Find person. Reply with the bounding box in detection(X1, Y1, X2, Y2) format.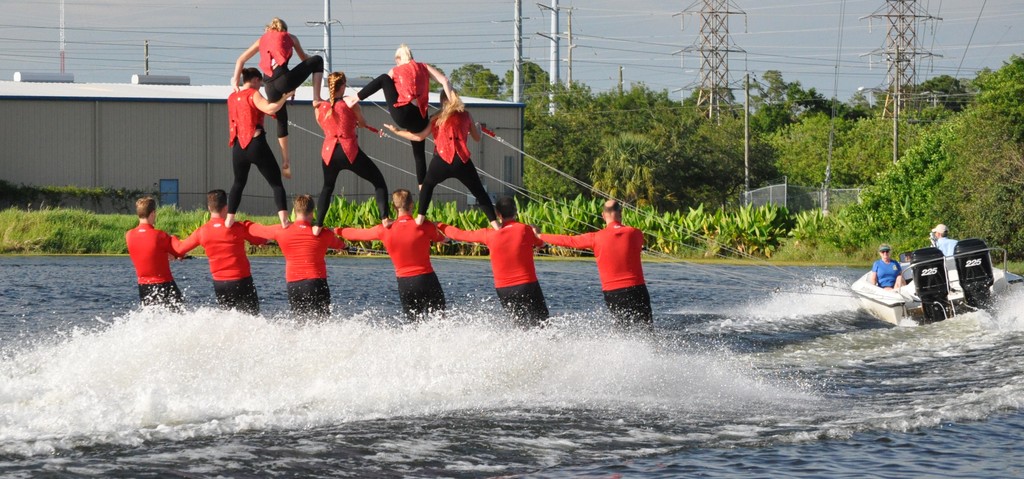
detection(378, 83, 502, 232).
